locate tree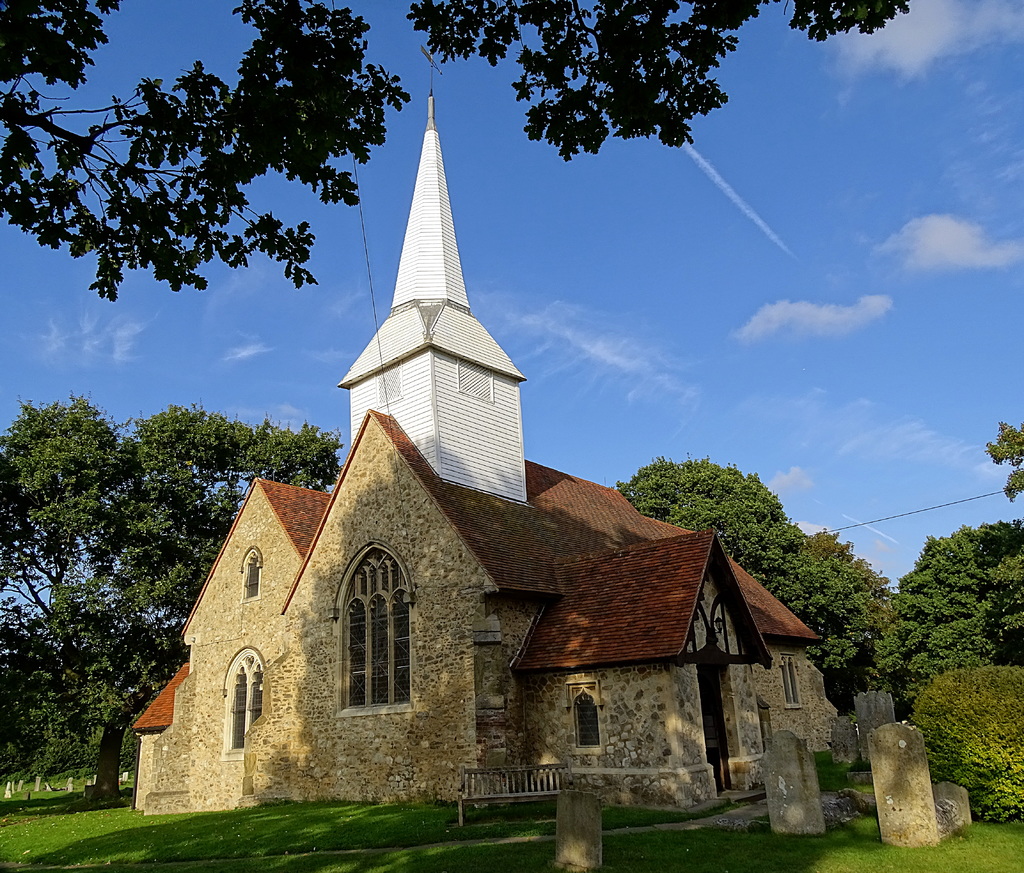
bbox=(611, 448, 893, 701)
